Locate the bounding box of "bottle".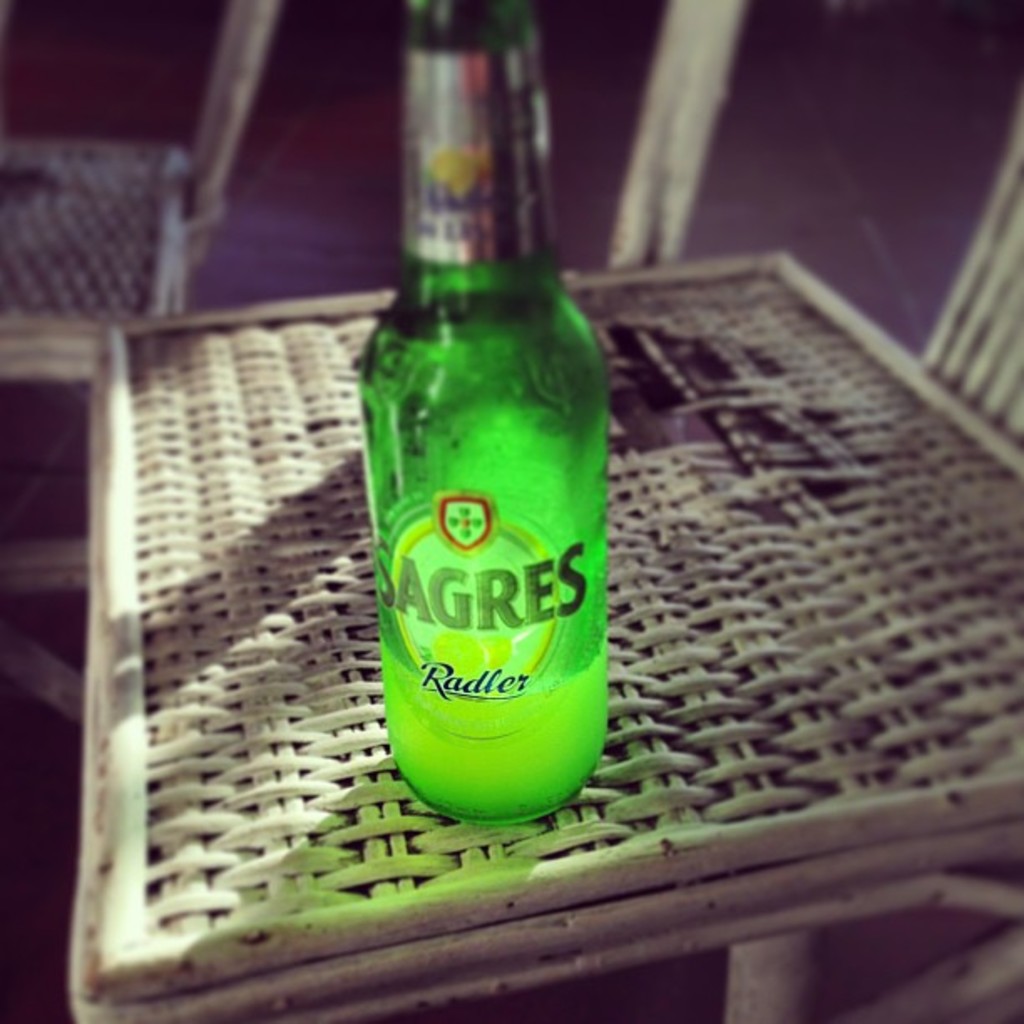
Bounding box: 365 0 604 833.
